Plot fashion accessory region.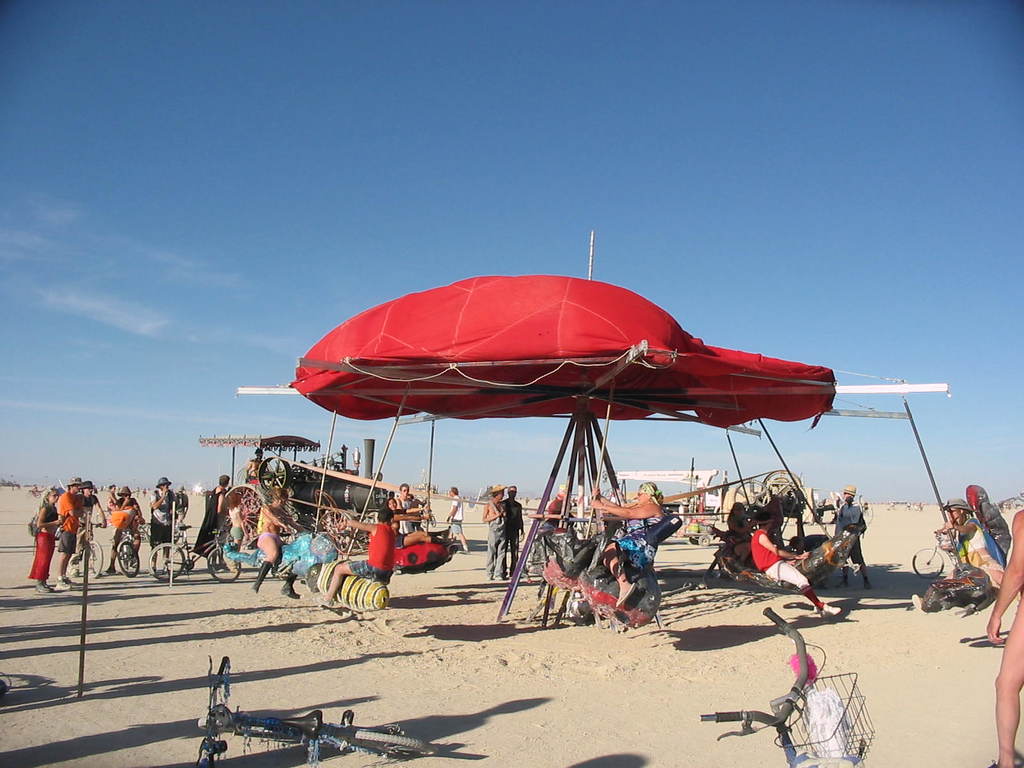
Plotted at left=431, top=536, right=455, bottom=547.
